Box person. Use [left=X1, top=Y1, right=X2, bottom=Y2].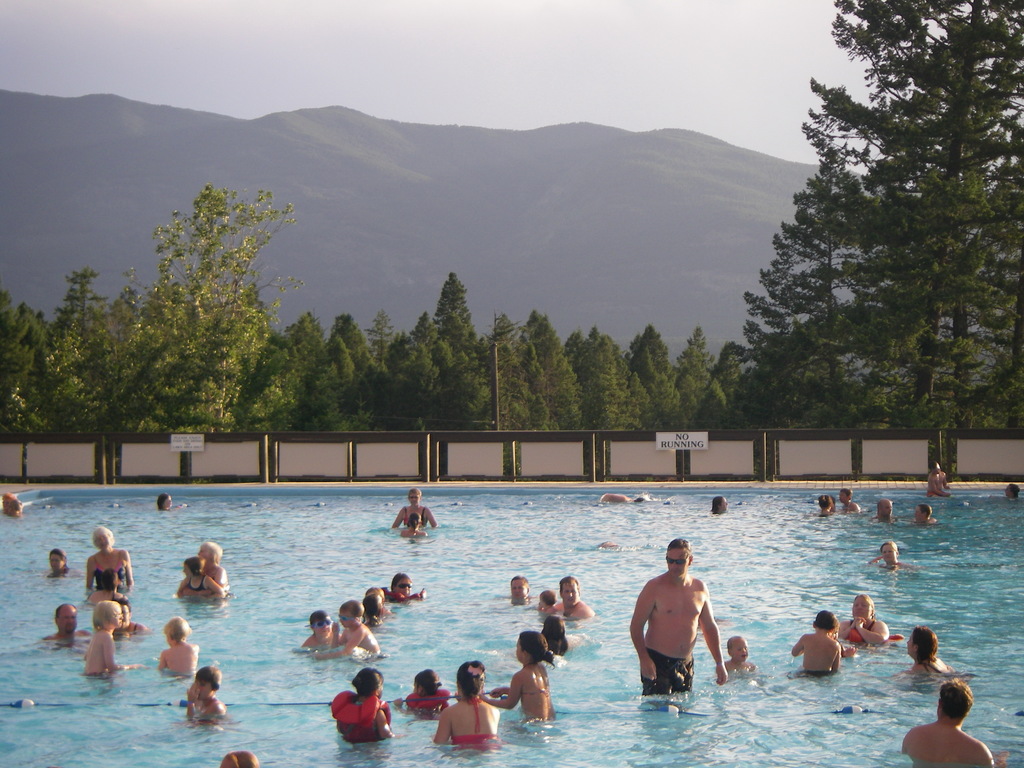
[left=483, top=627, right=556, bottom=721].
